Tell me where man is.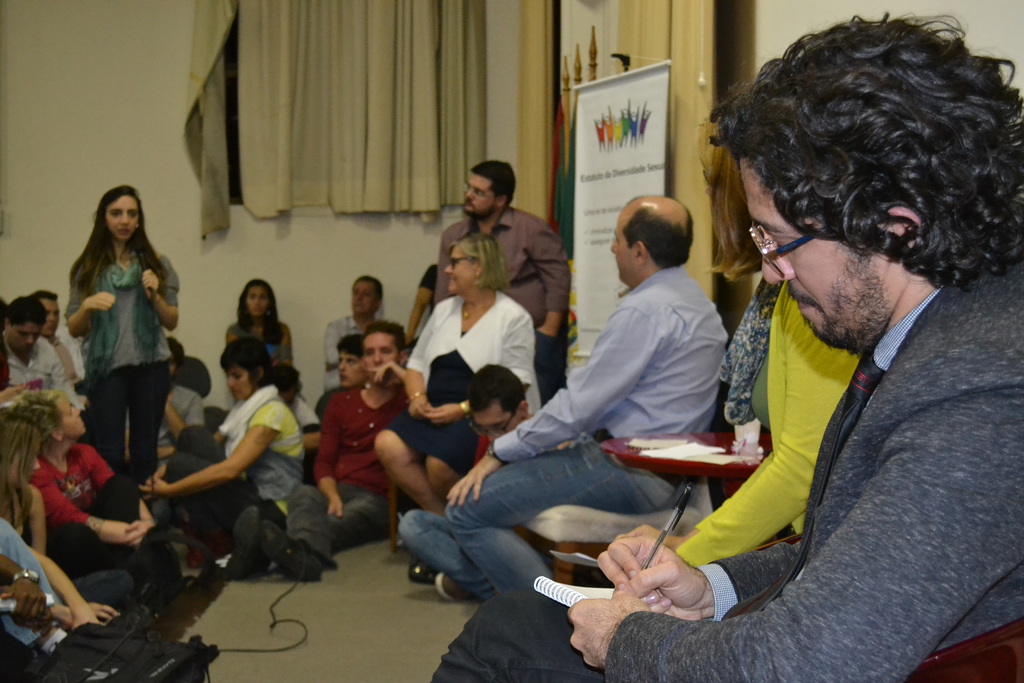
man is at select_region(26, 287, 89, 395).
